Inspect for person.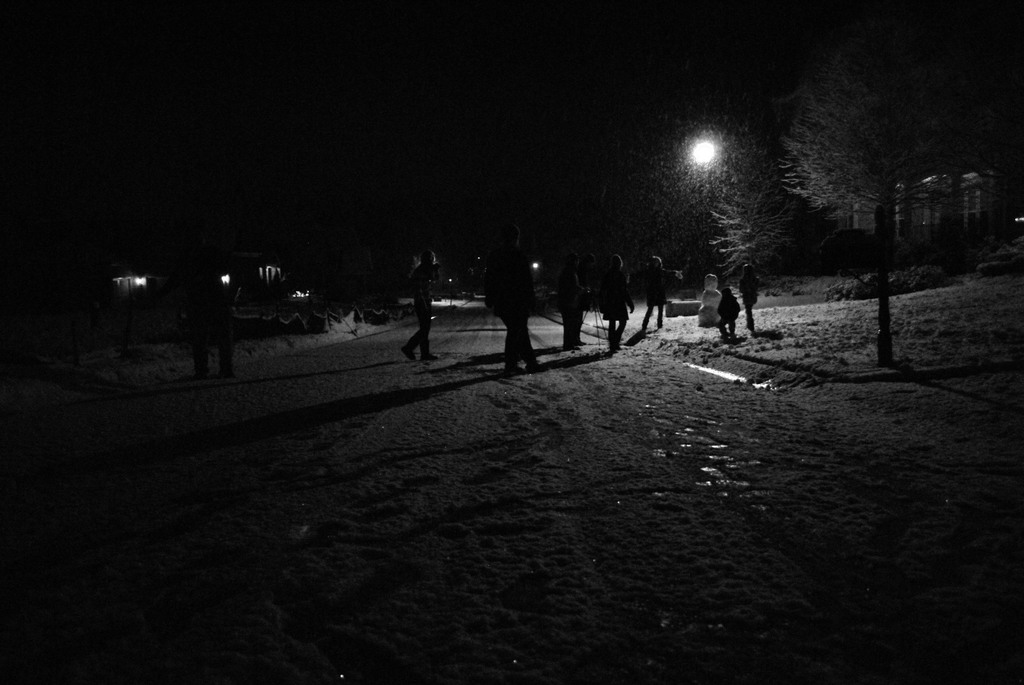
Inspection: [734,260,760,333].
